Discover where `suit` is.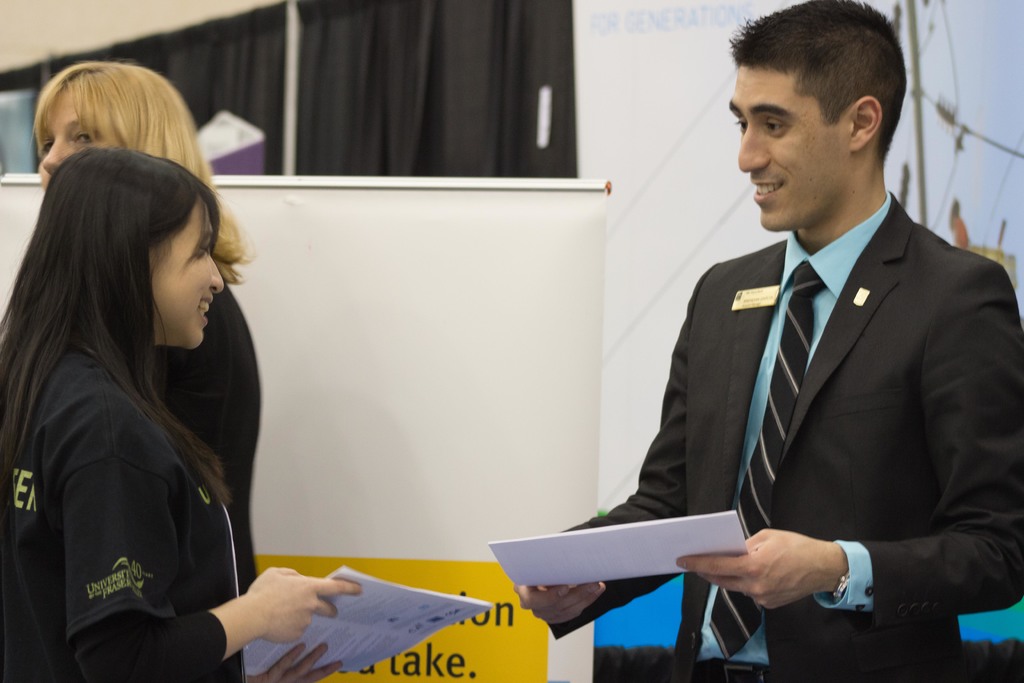
Discovered at (588,120,1006,652).
